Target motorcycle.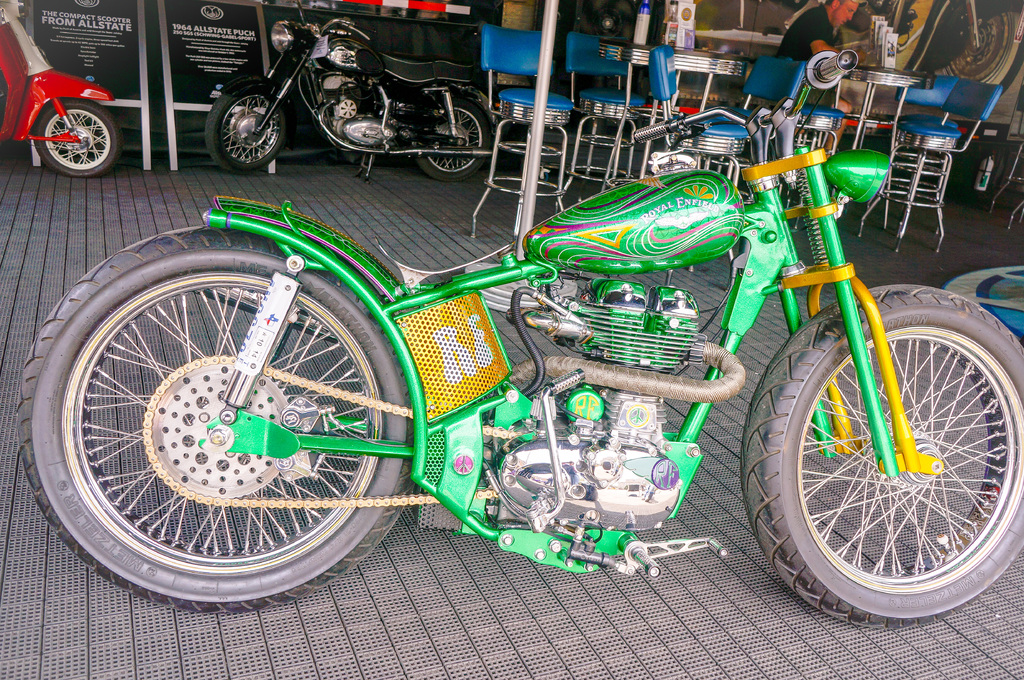
Target region: box(206, 0, 496, 180).
